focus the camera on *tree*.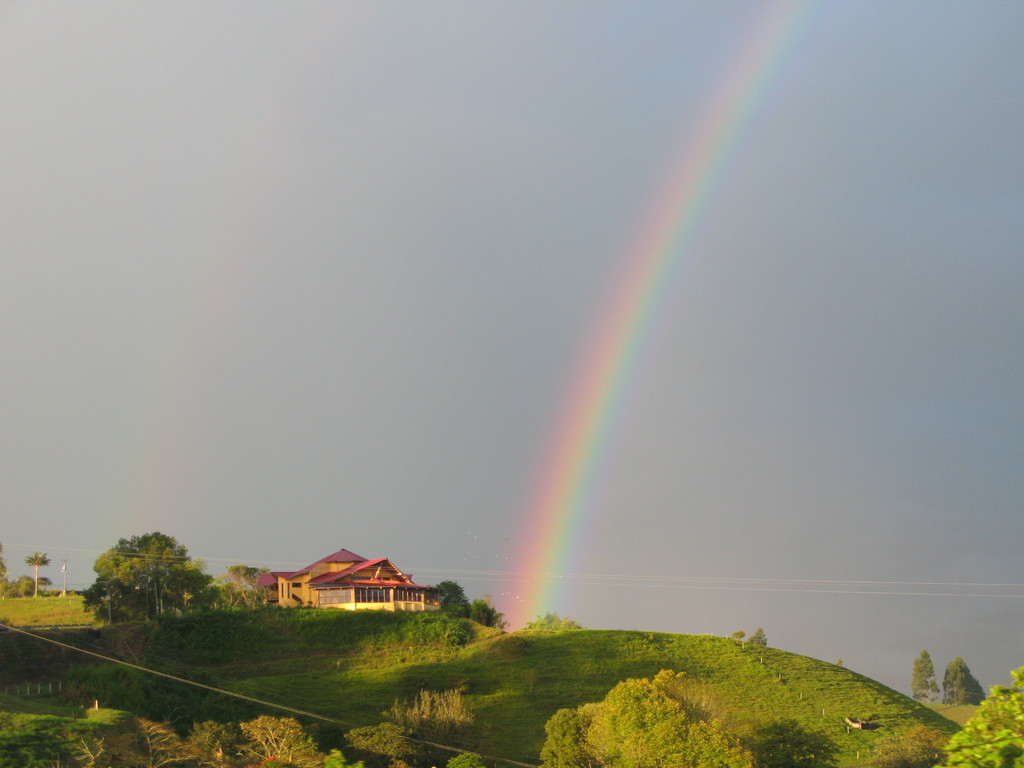
Focus region: bbox(742, 625, 776, 650).
